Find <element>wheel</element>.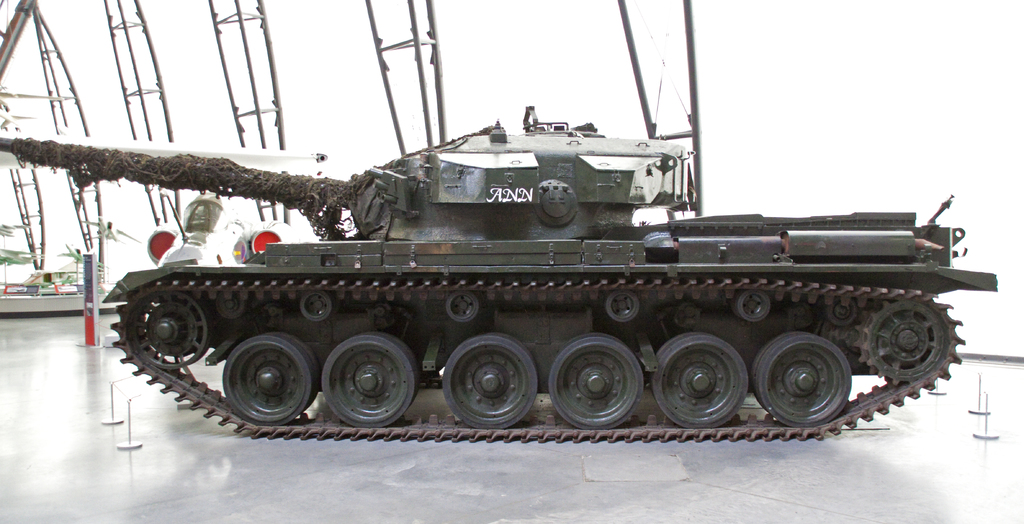
crop(819, 294, 867, 328).
